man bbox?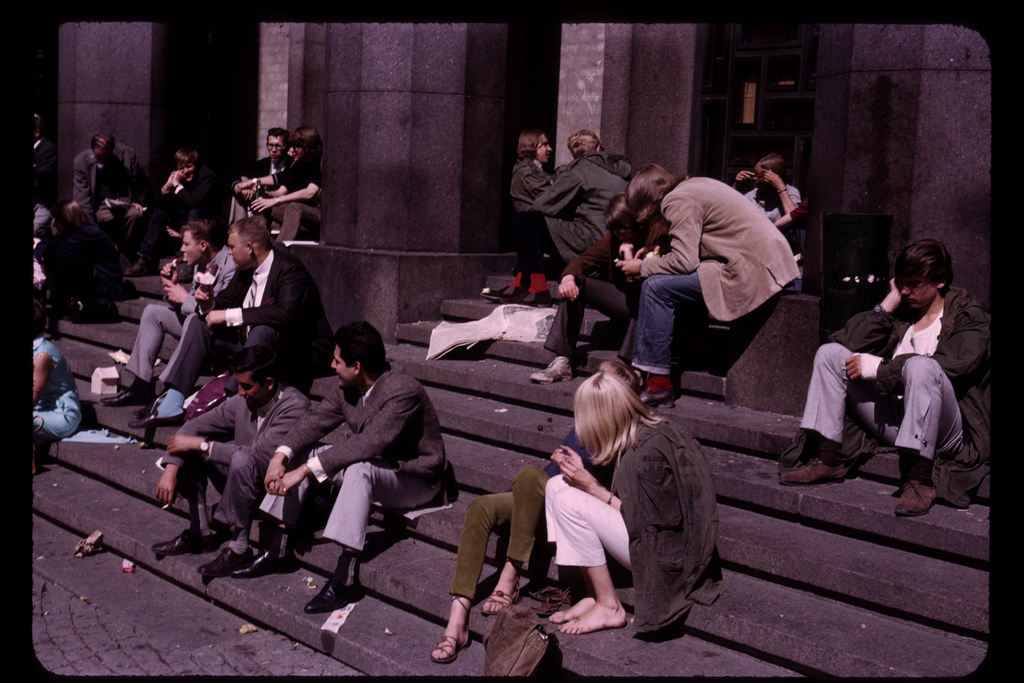
region(147, 344, 312, 584)
